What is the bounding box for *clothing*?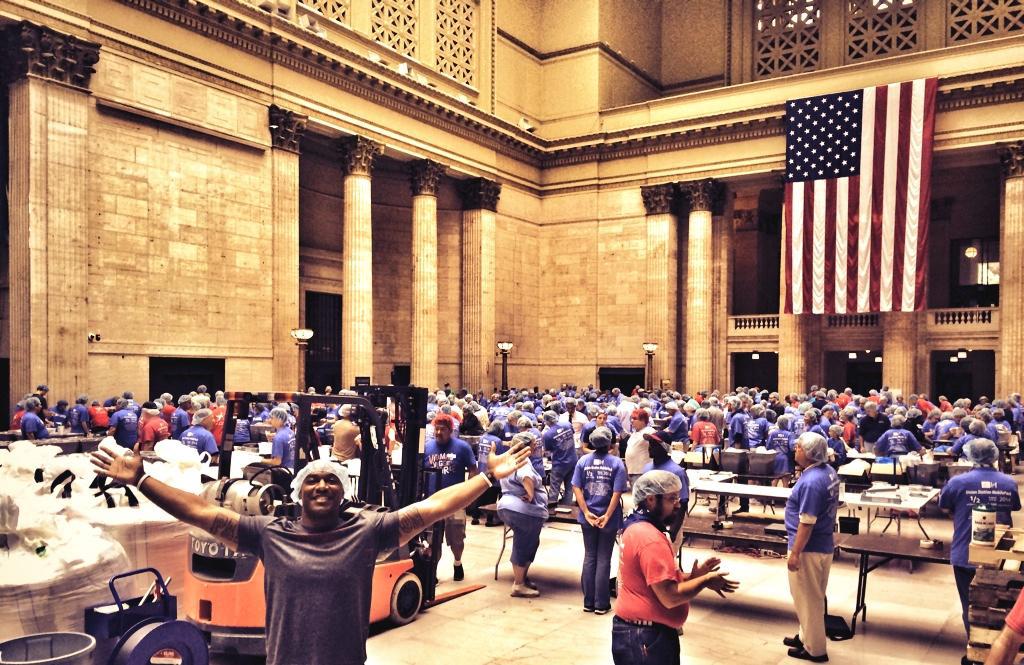
x1=791 y1=458 x2=839 y2=655.
